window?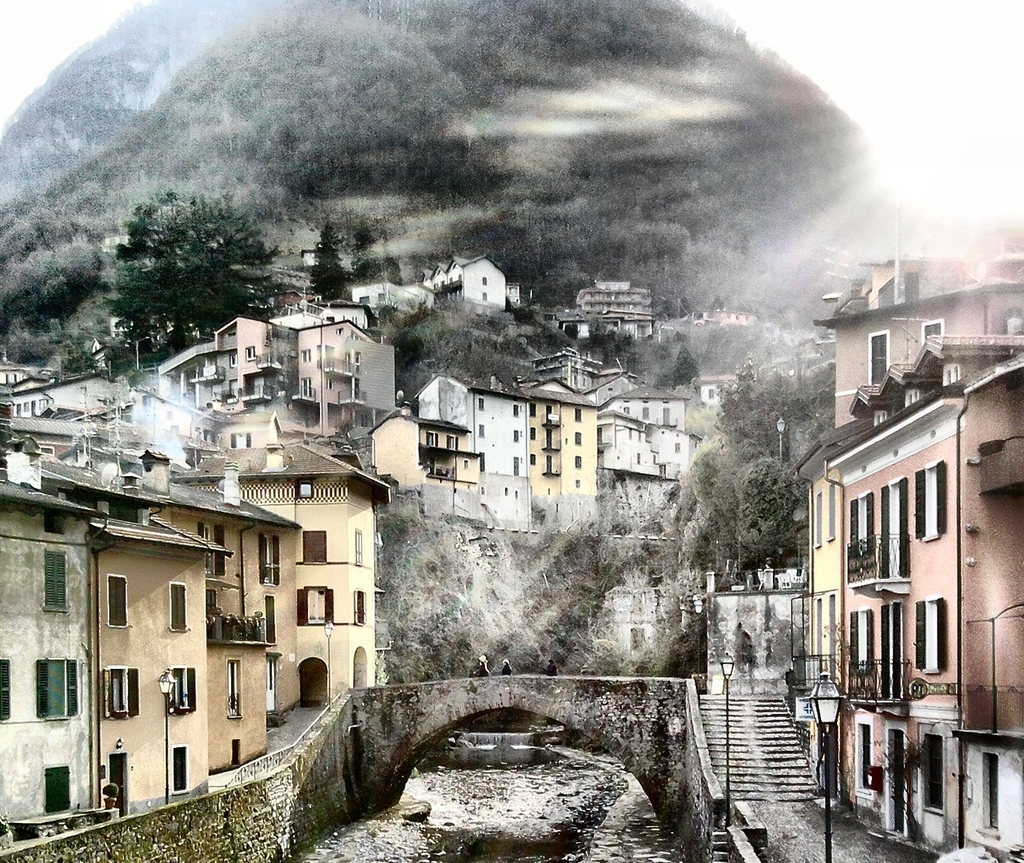
locate(901, 272, 916, 299)
